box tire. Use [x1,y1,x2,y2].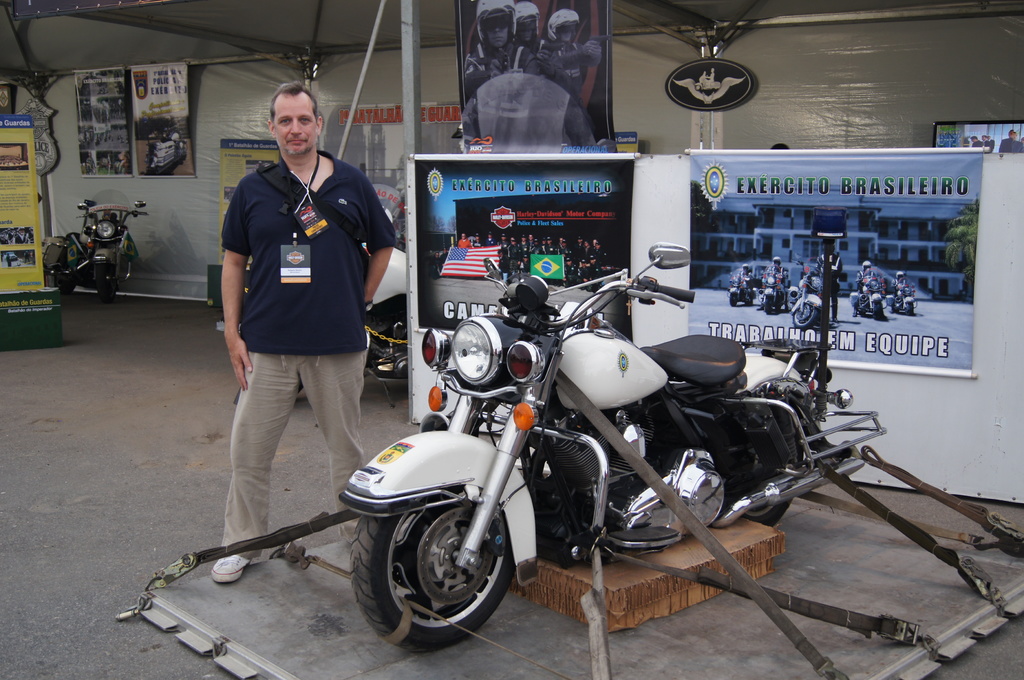
[792,303,820,333].
